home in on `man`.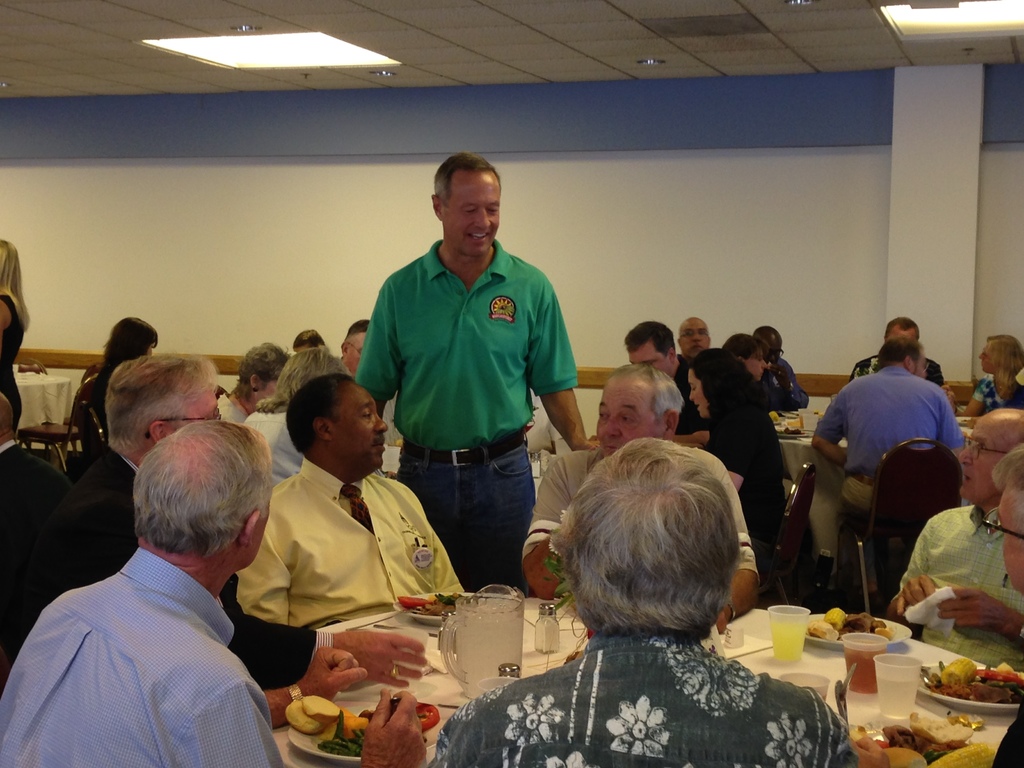
Homed in at 0:429:431:767.
